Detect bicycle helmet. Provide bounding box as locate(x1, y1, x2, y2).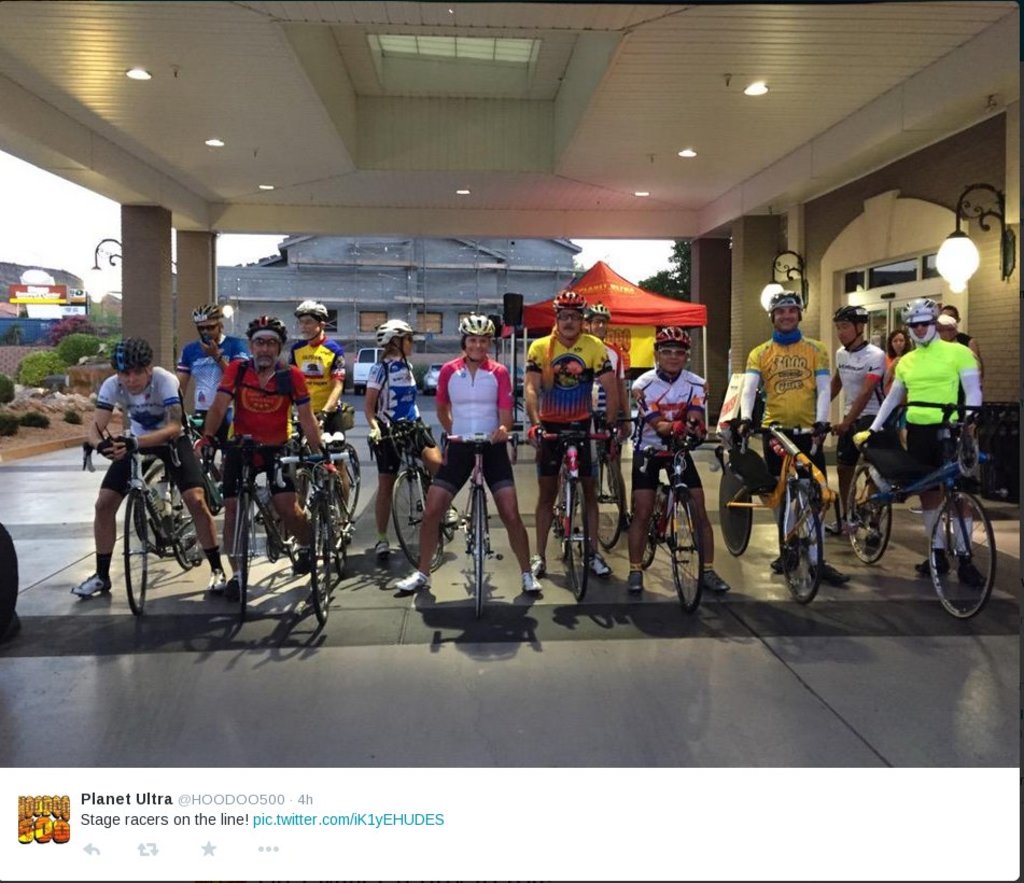
locate(192, 296, 220, 327).
